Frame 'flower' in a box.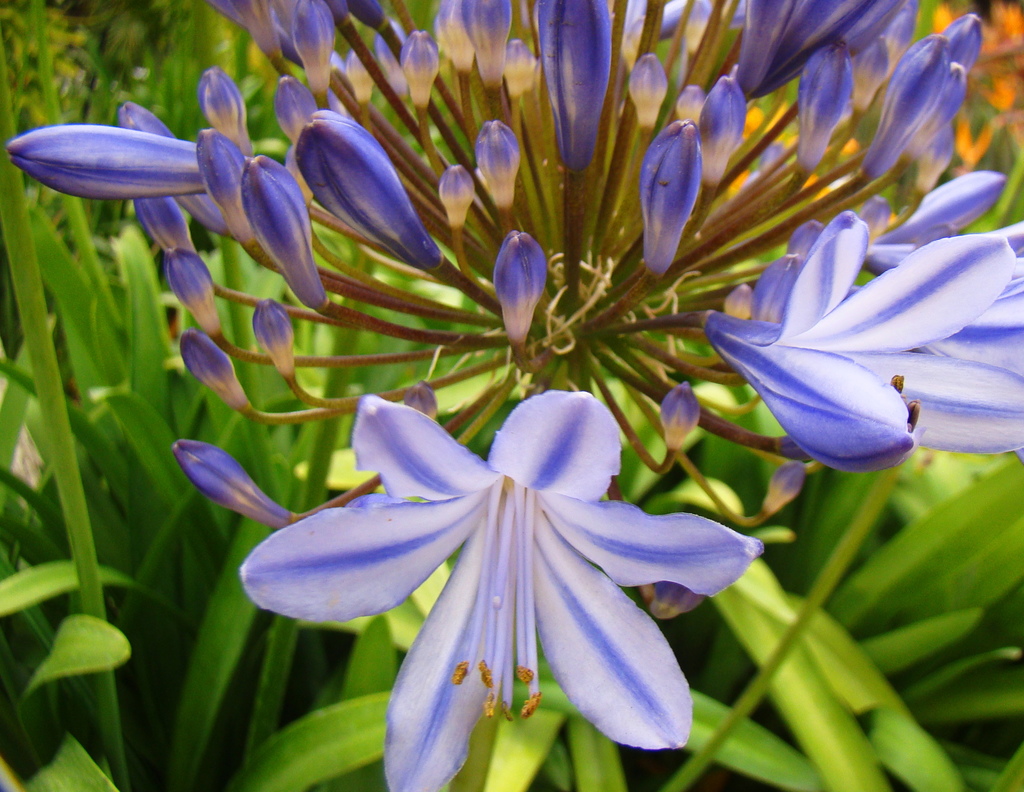
box(234, 378, 775, 743).
